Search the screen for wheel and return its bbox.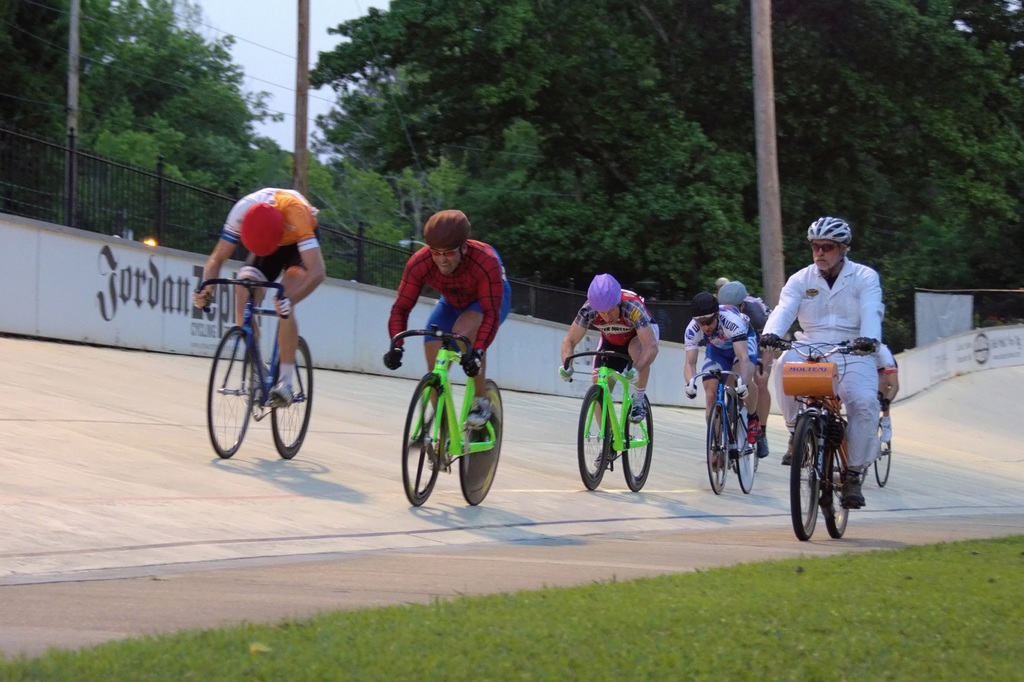
Found: 706:403:727:494.
